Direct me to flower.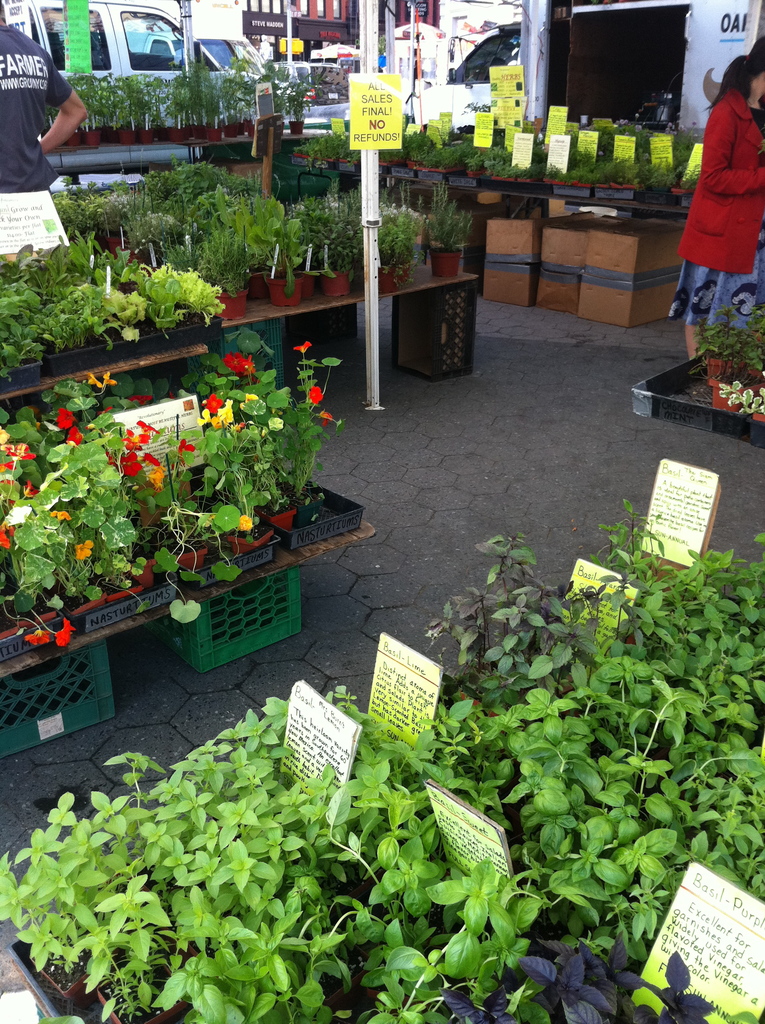
Direction: [124,430,152,449].
